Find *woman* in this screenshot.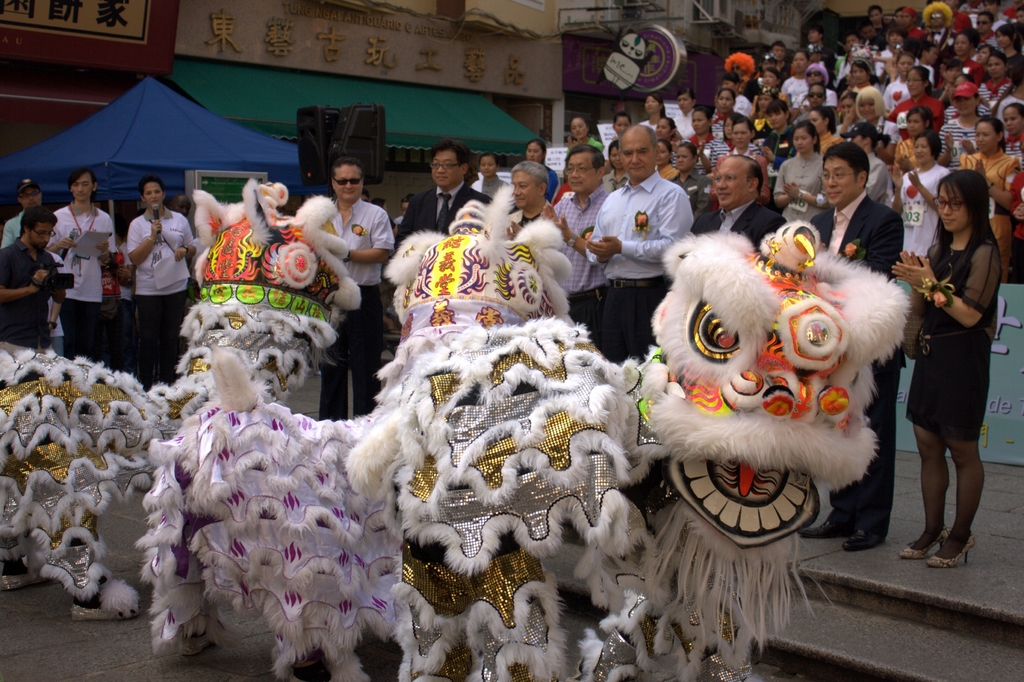
The bounding box for *woman* is pyautogui.locateOnScreen(565, 118, 601, 149).
